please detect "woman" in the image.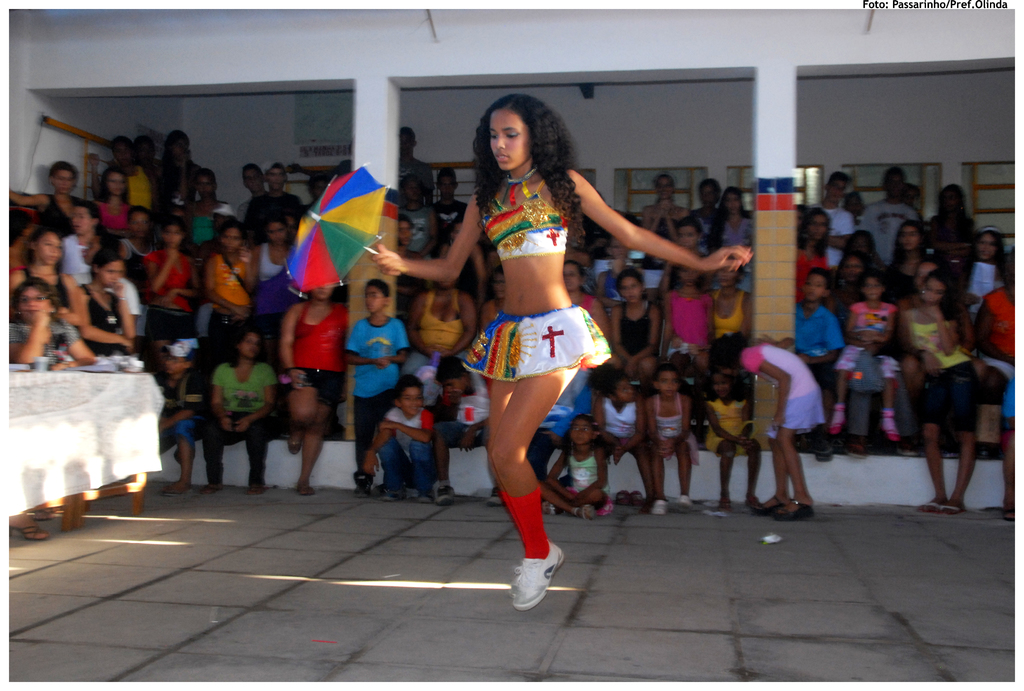
[245,216,300,336].
